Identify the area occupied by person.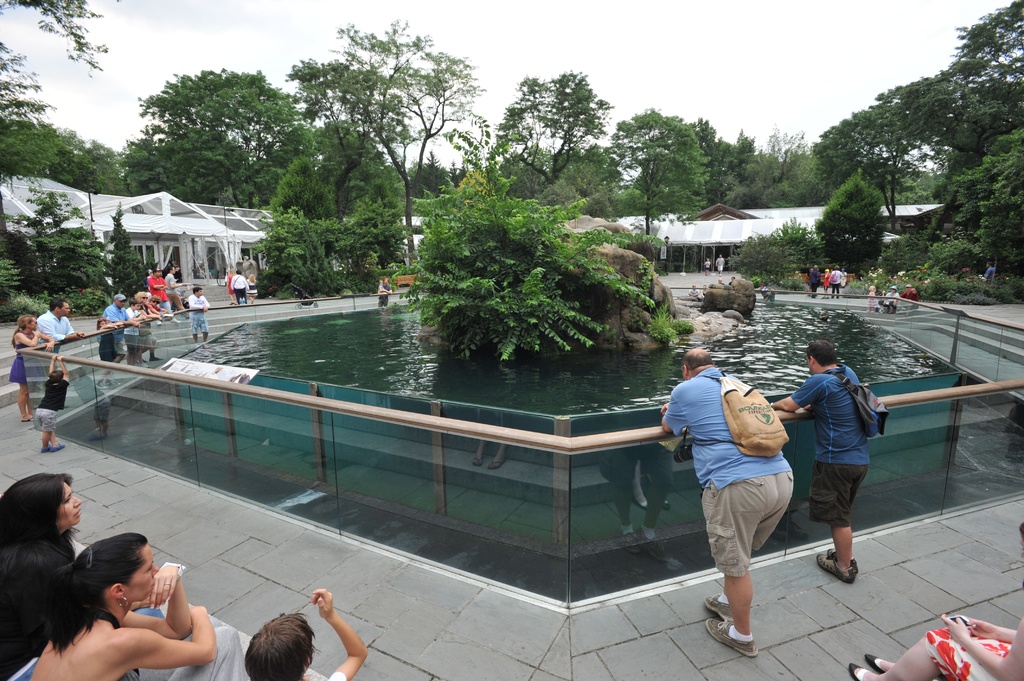
Area: <region>147, 290, 170, 356</region>.
